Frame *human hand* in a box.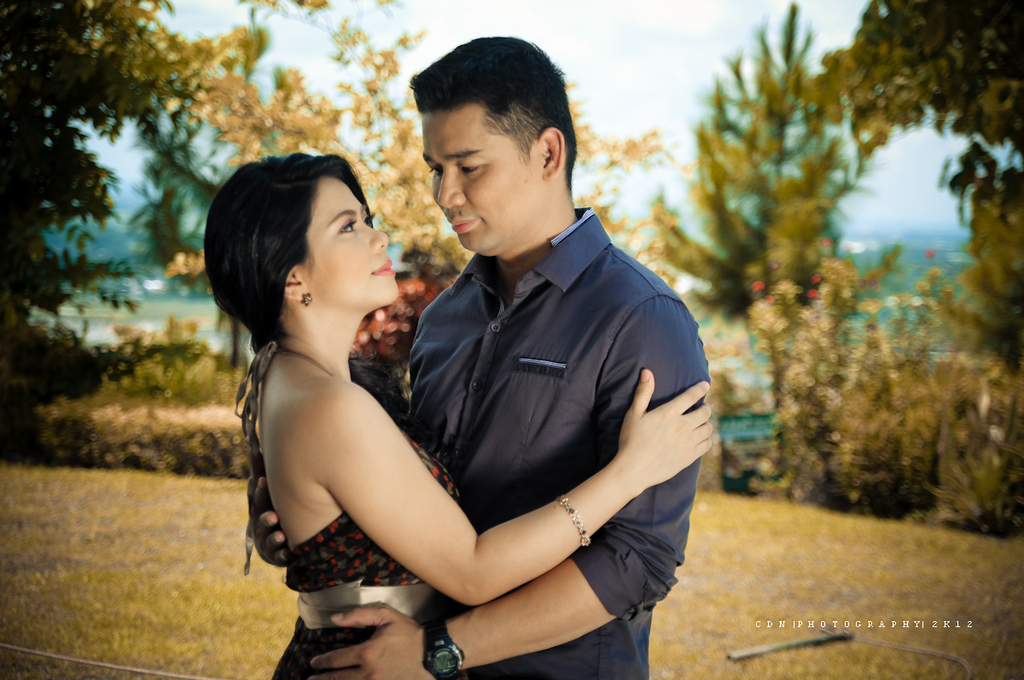
(x1=596, y1=366, x2=716, y2=529).
